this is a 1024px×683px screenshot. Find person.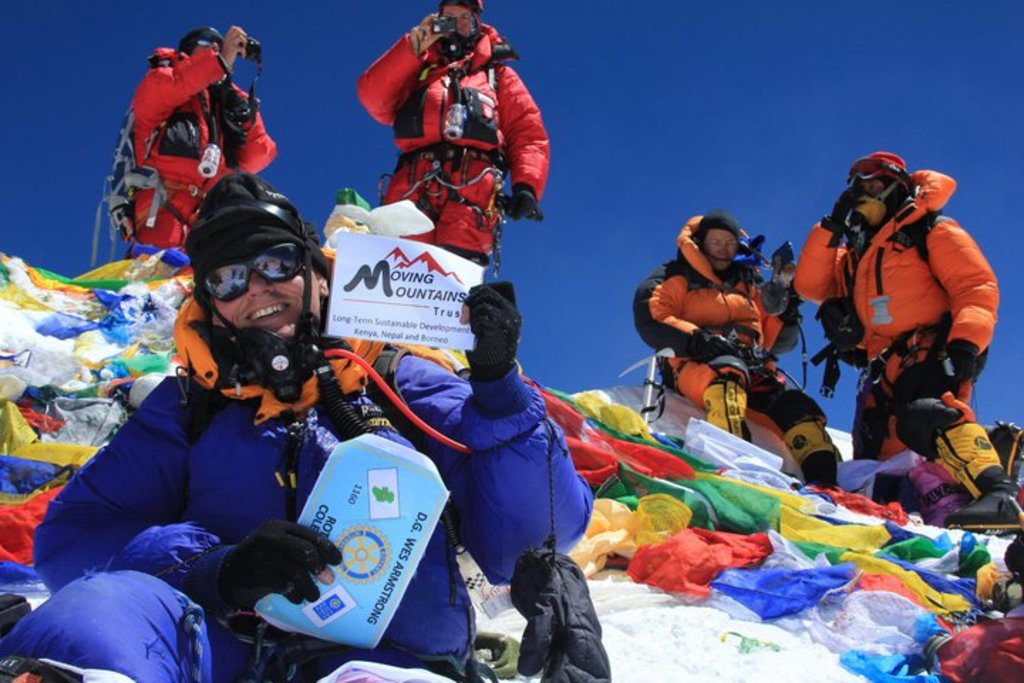
Bounding box: BBox(0, 162, 594, 682).
